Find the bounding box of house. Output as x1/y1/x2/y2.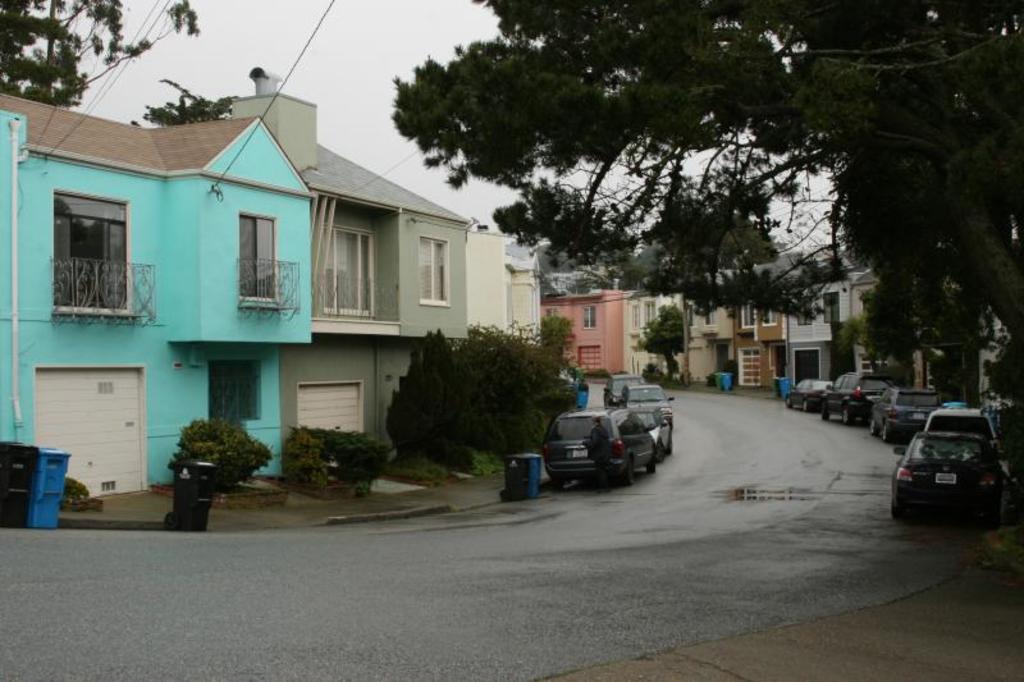
229/90/474/457.
